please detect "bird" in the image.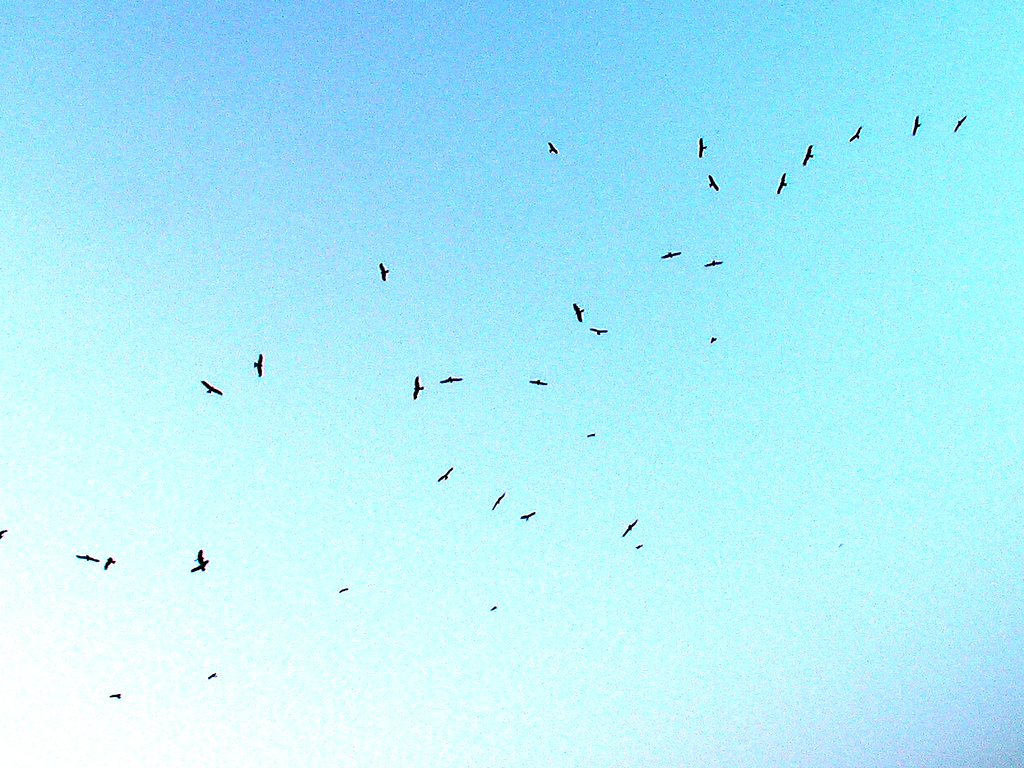
bbox=(583, 431, 598, 439).
